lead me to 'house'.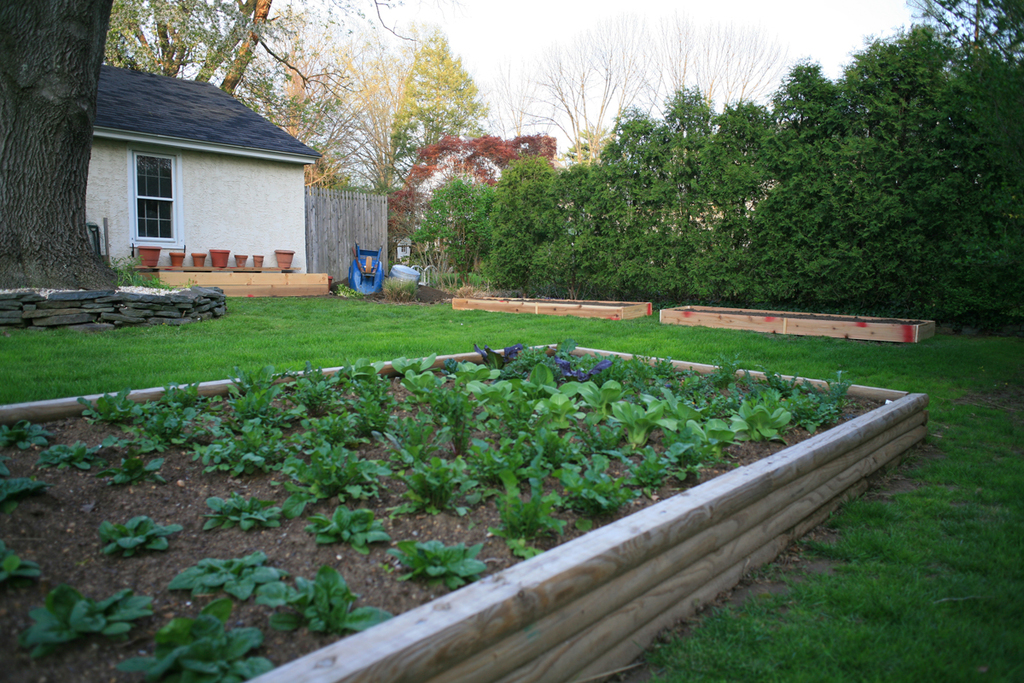
Lead to left=77, top=63, right=331, bottom=286.
